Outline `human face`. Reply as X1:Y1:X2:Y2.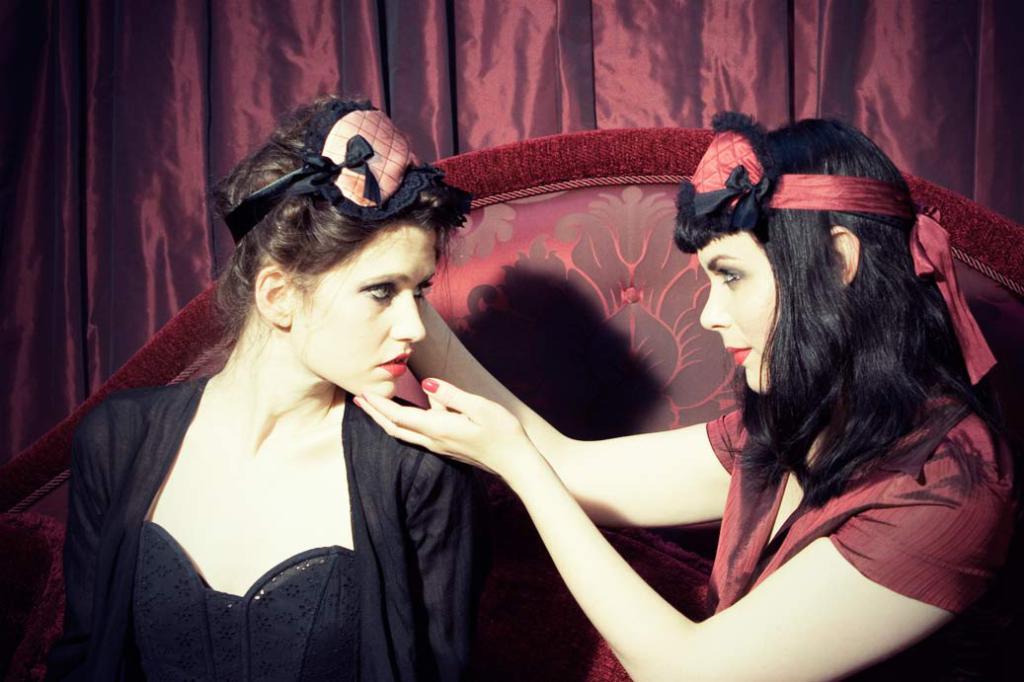
695:225:775:397.
